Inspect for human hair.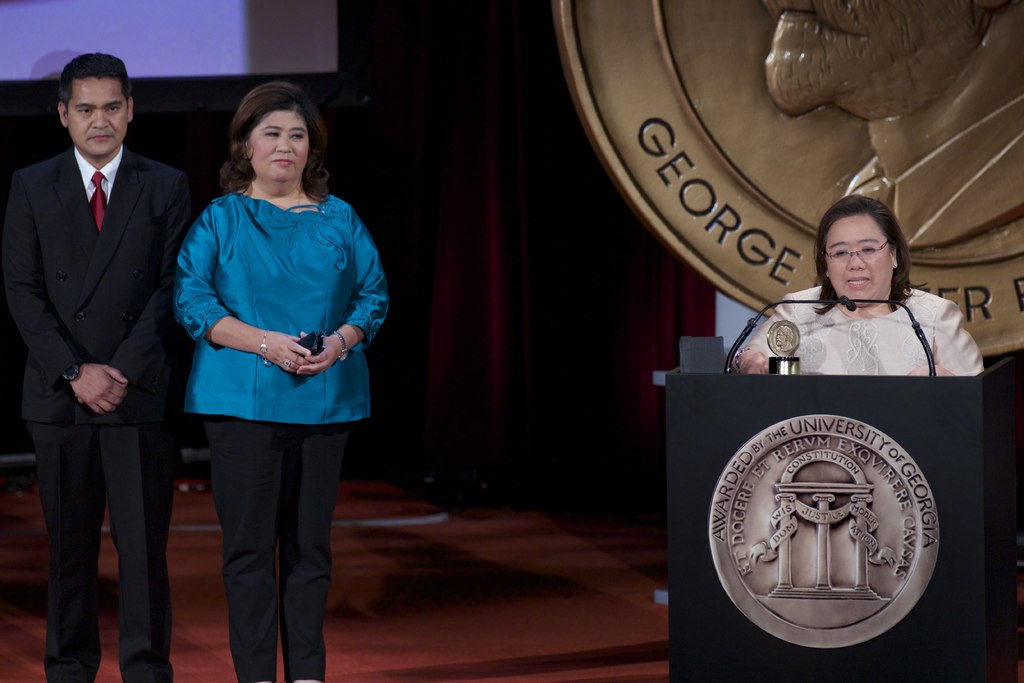
Inspection: [left=812, top=195, right=911, bottom=318].
